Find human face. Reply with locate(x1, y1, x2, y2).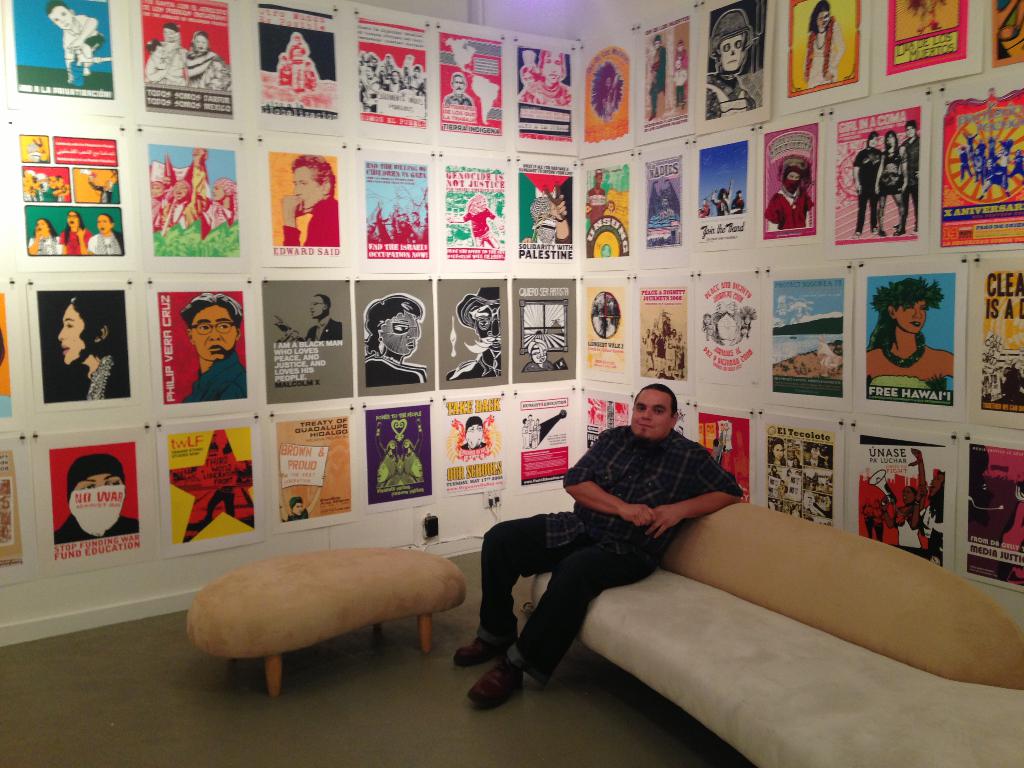
locate(631, 387, 673, 438).
